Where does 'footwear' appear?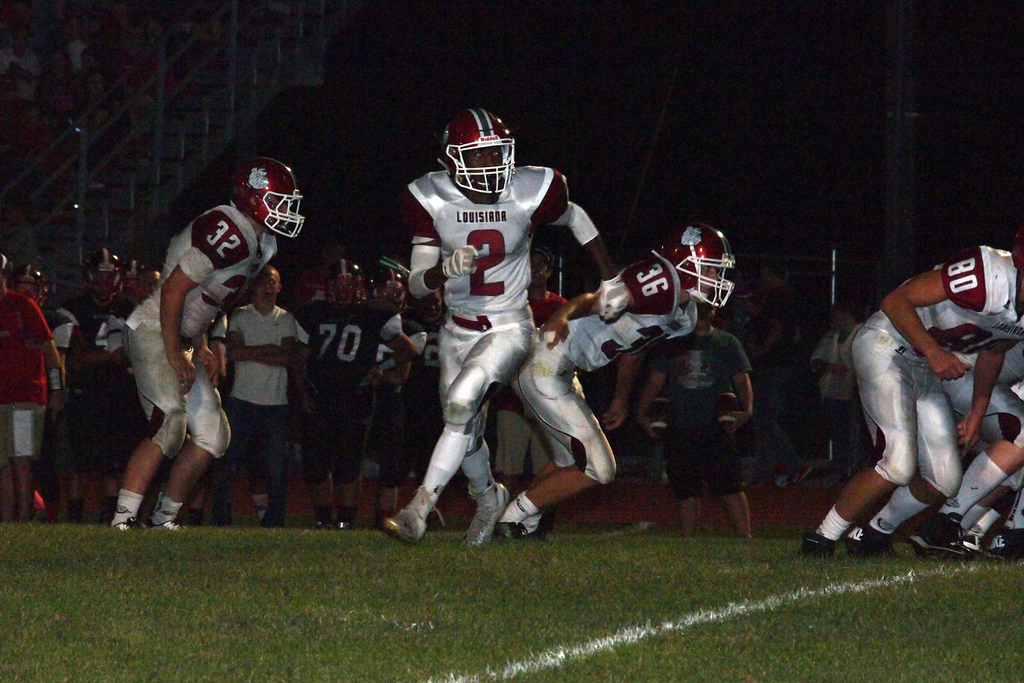
Appears at bbox=(147, 518, 189, 531).
